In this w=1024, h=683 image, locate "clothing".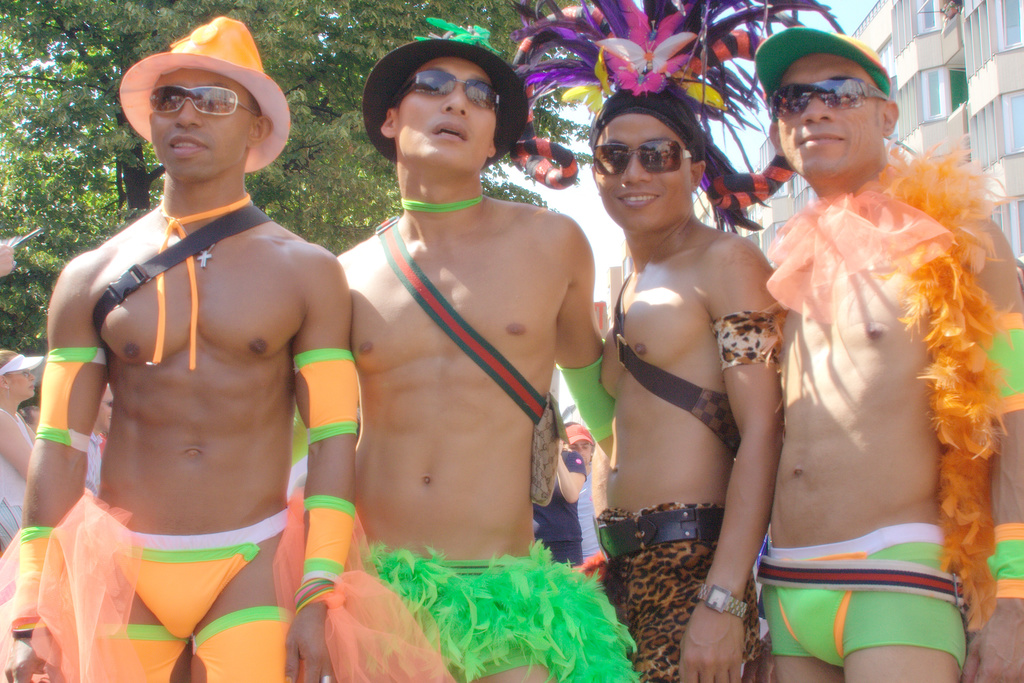
Bounding box: bbox=[114, 494, 301, 643].
